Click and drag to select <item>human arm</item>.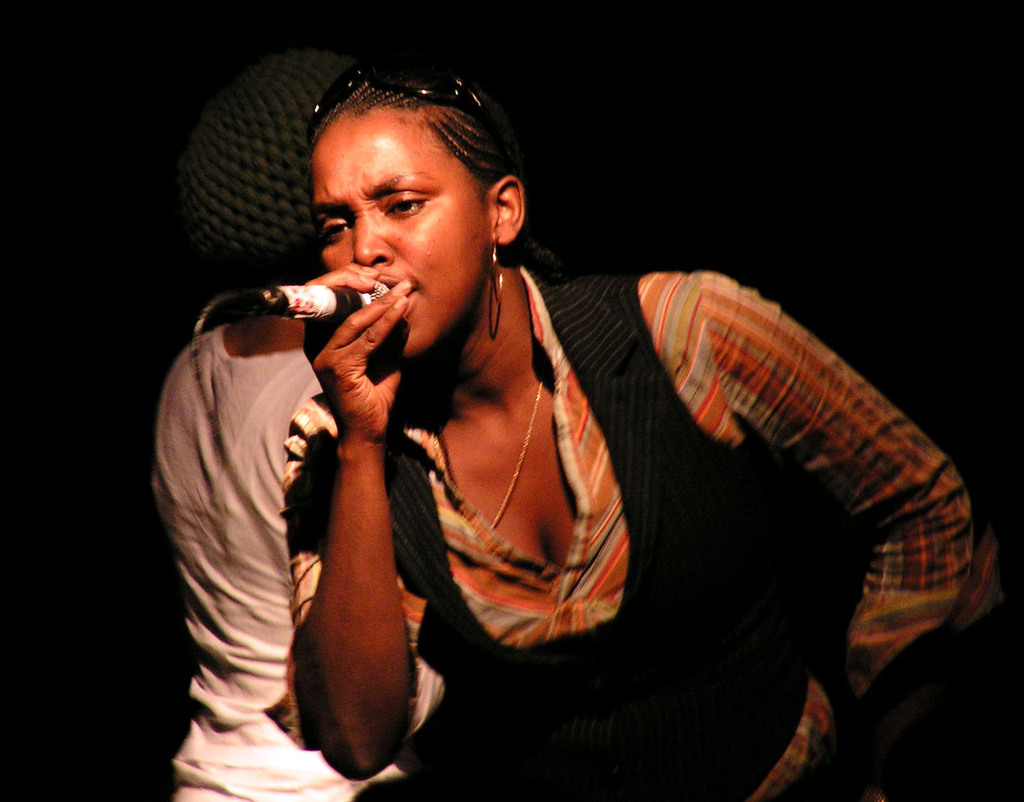
Selection: (x1=277, y1=321, x2=417, y2=782).
